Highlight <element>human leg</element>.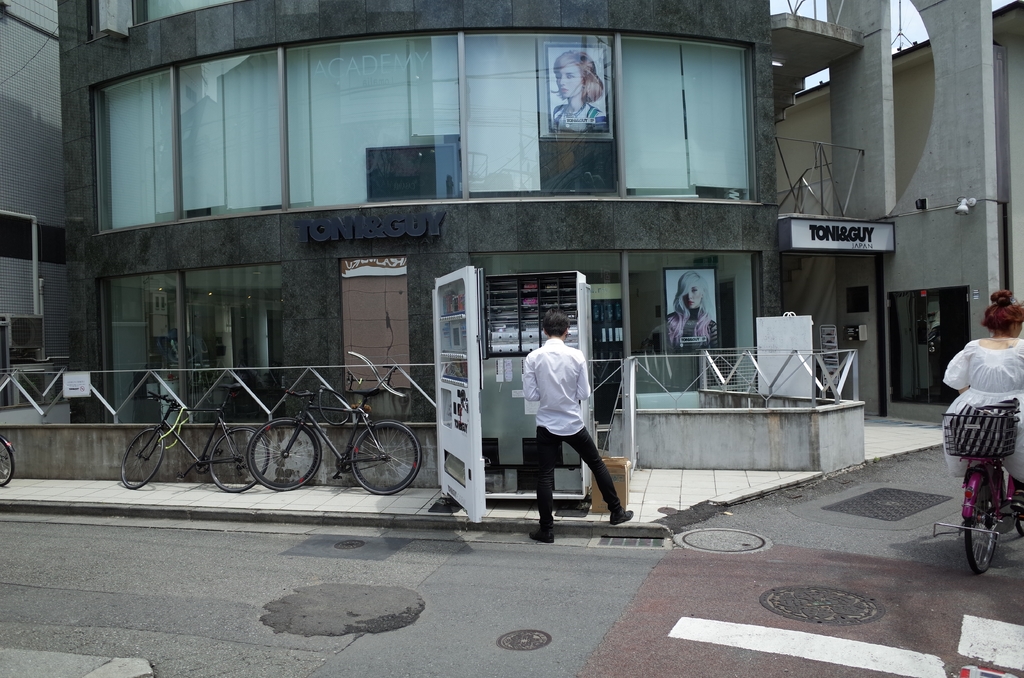
Highlighted region: (559,418,634,526).
